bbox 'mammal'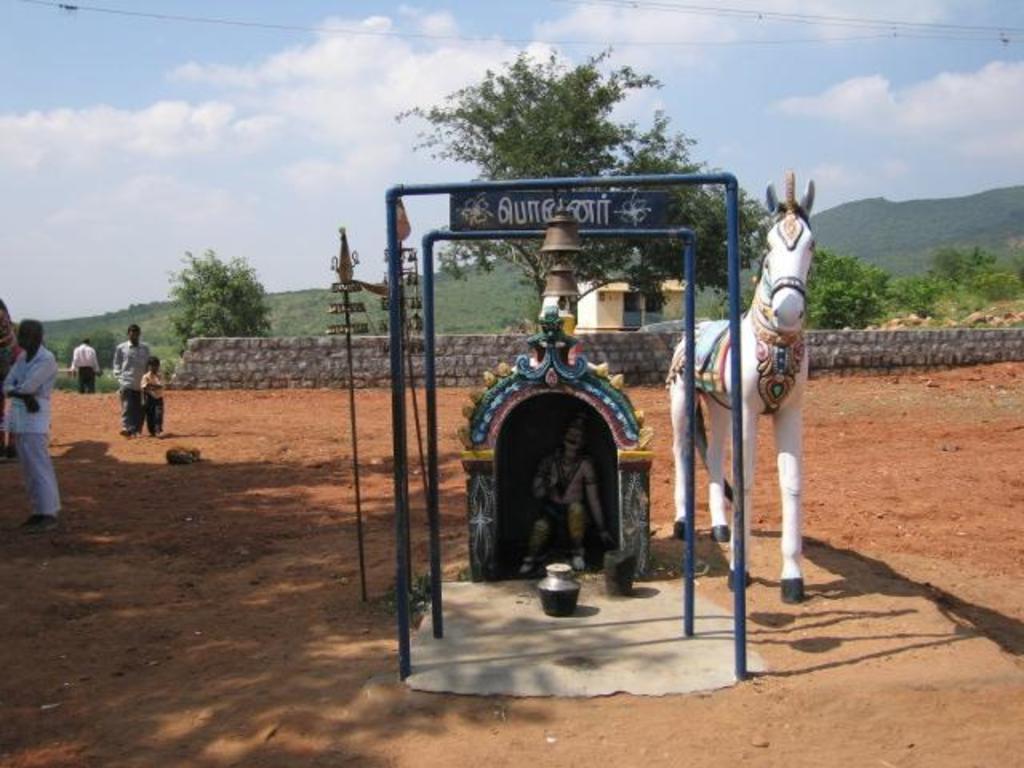
688,197,818,619
